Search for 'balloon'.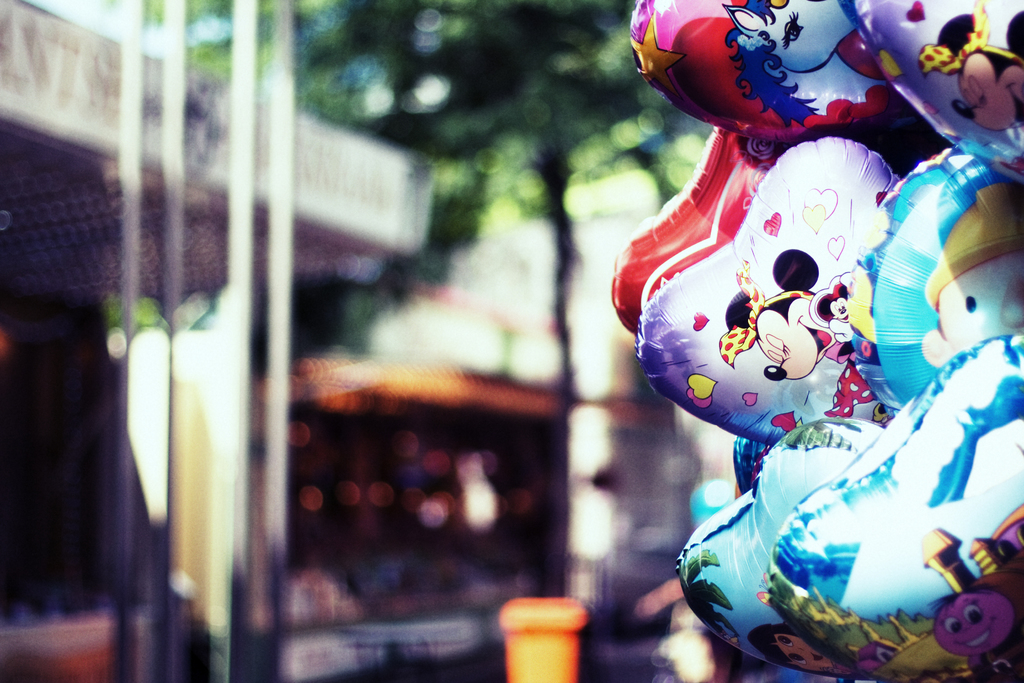
Found at bbox(629, 0, 918, 144).
